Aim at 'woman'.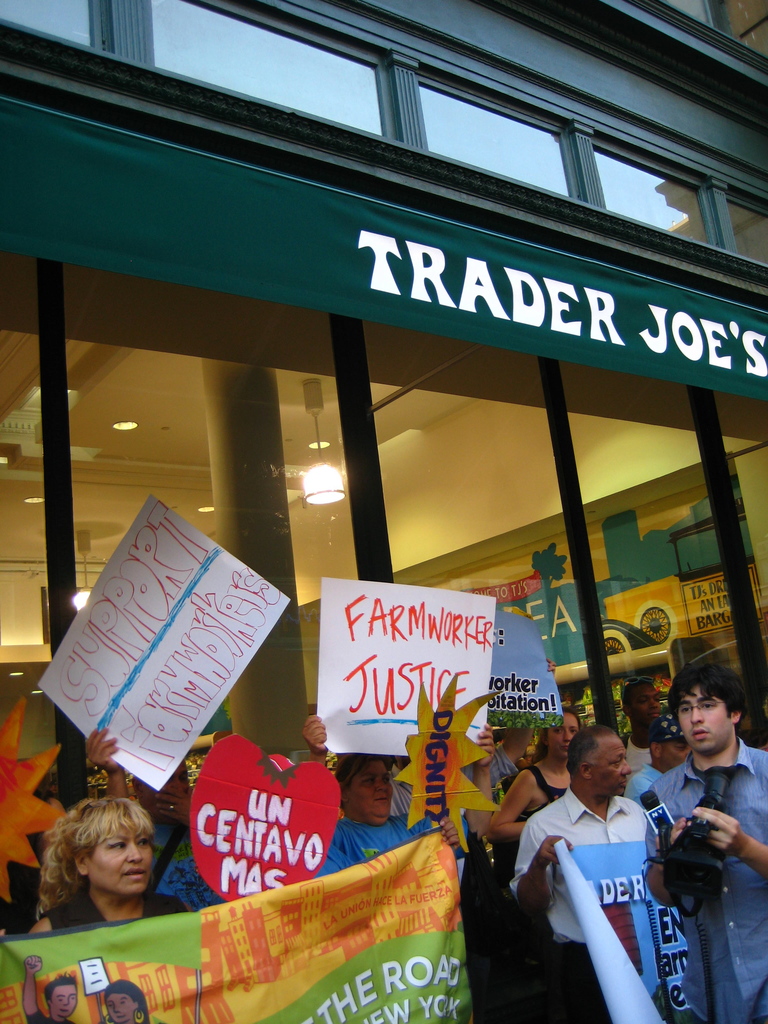
Aimed at pyautogui.locateOnScreen(484, 707, 594, 854).
